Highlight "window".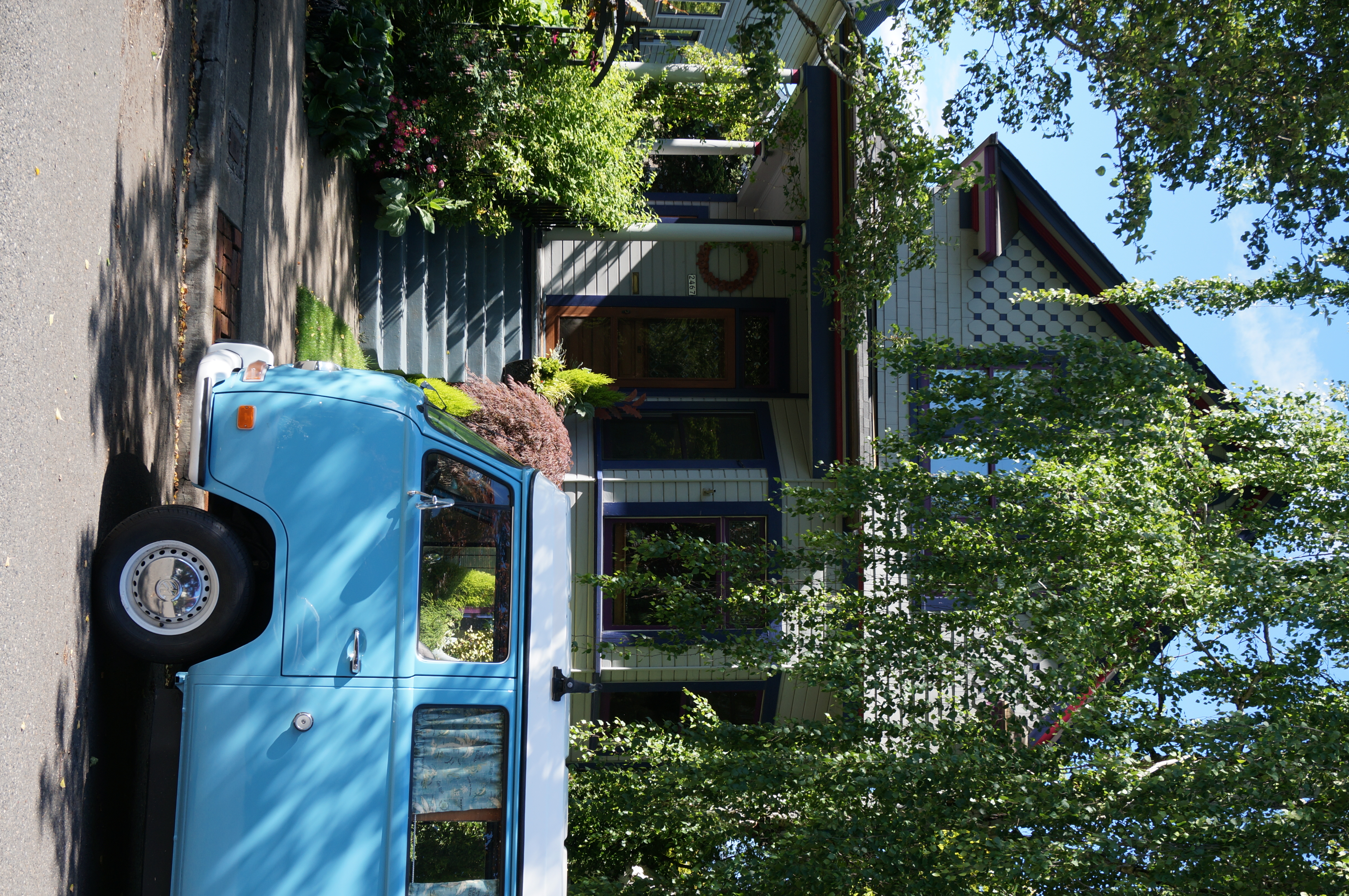
Highlighted region: 180 0 201 5.
